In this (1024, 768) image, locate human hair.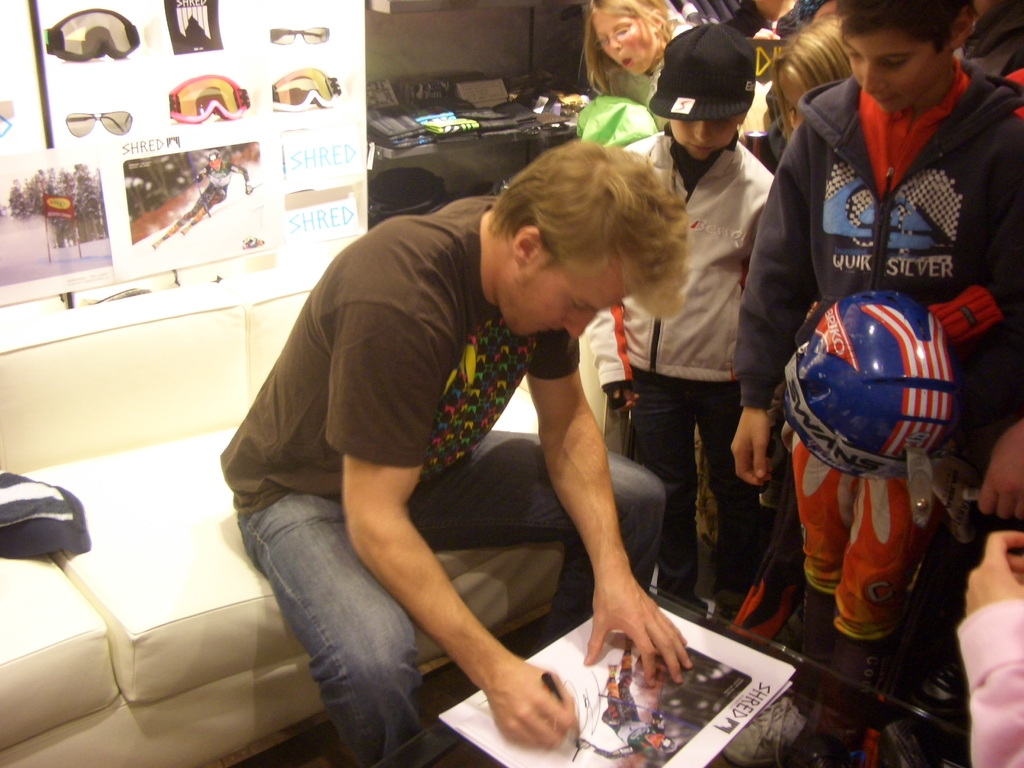
Bounding box: [left=831, top=0, right=988, bottom=39].
